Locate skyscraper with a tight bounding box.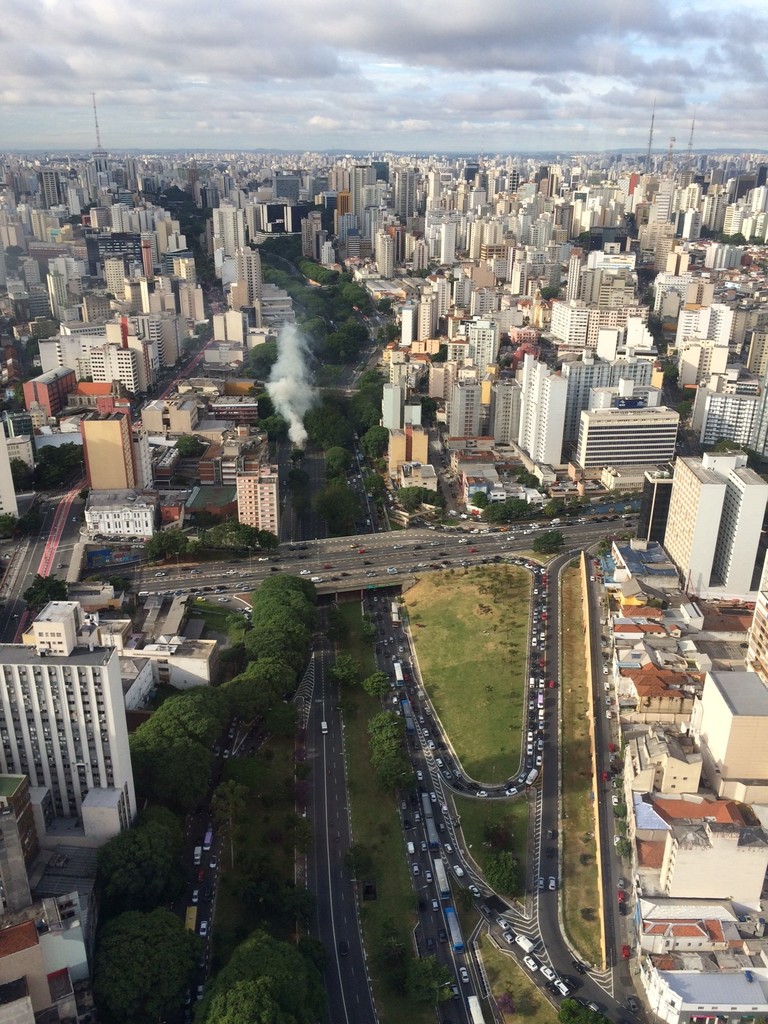
bbox=(689, 357, 767, 462).
